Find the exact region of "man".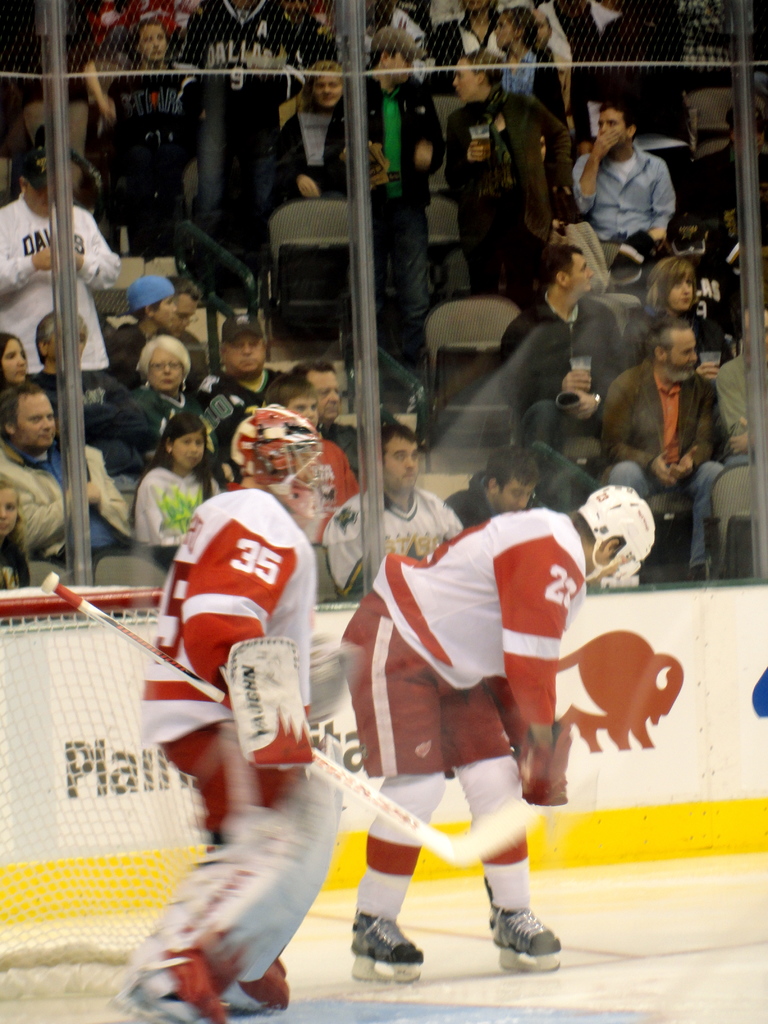
Exact region: select_region(602, 316, 730, 580).
